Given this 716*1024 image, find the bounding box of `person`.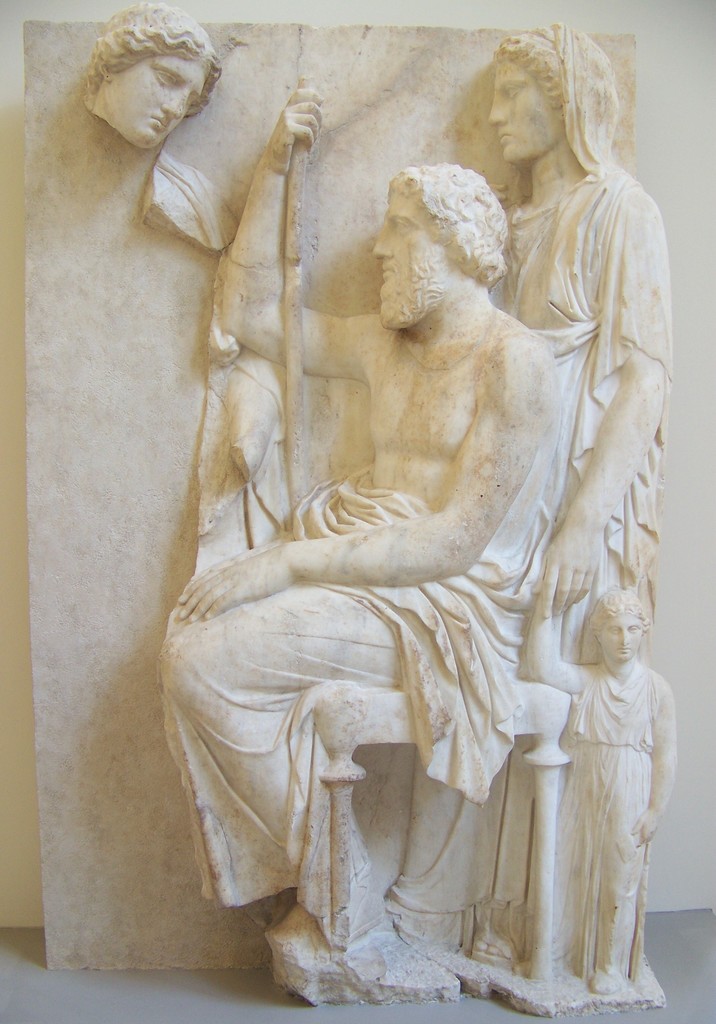
555,565,676,1004.
